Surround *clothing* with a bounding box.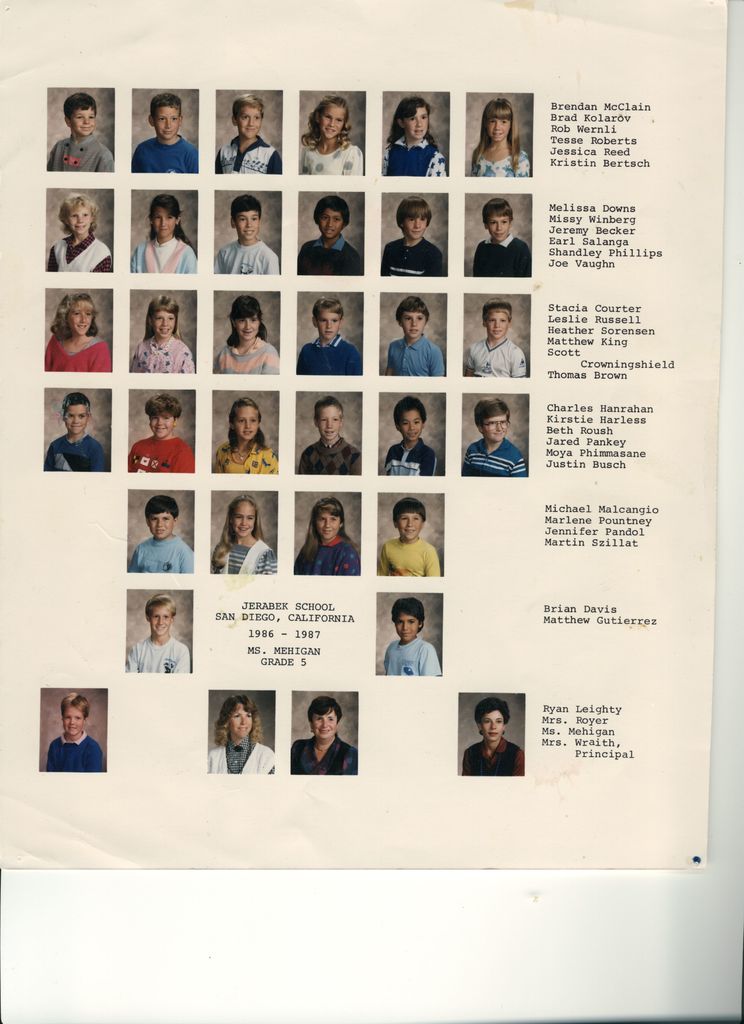
region(294, 731, 359, 772).
